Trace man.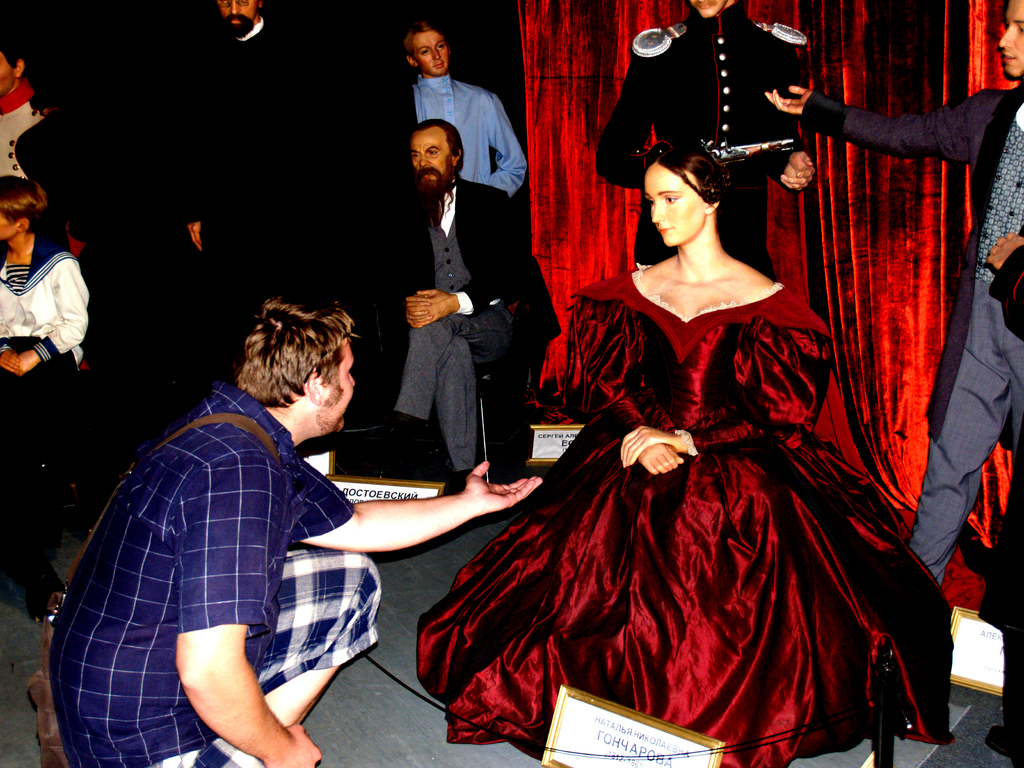
Traced to <bbox>399, 19, 530, 207</bbox>.
